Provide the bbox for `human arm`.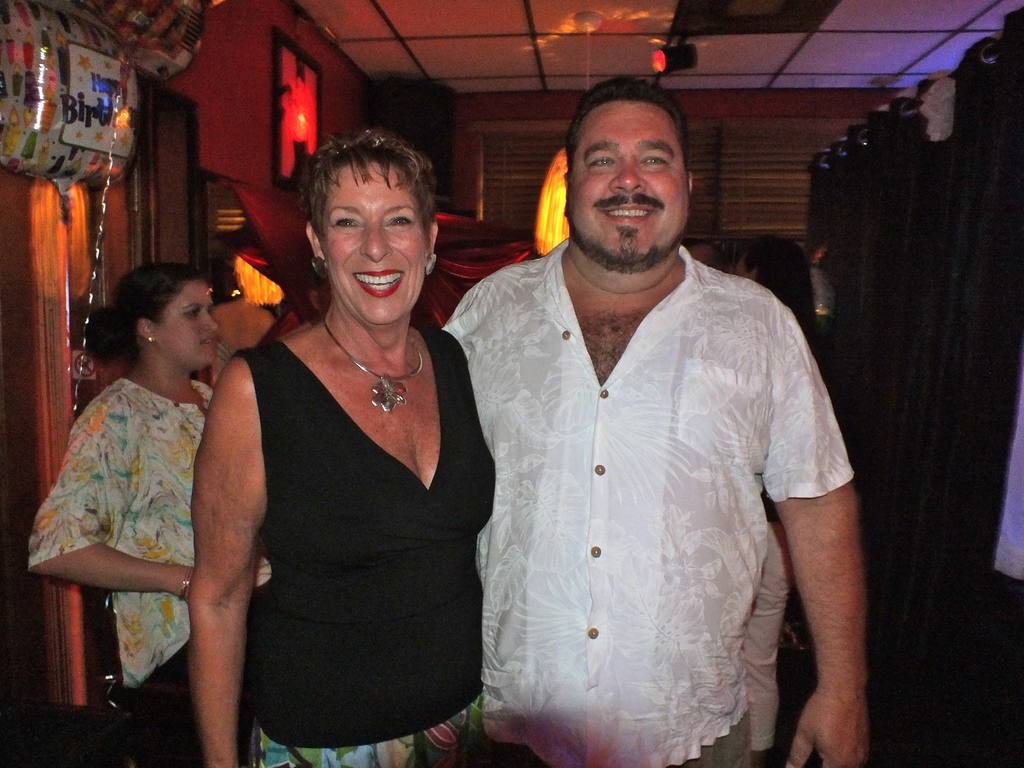
<bbox>162, 352, 267, 737</bbox>.
